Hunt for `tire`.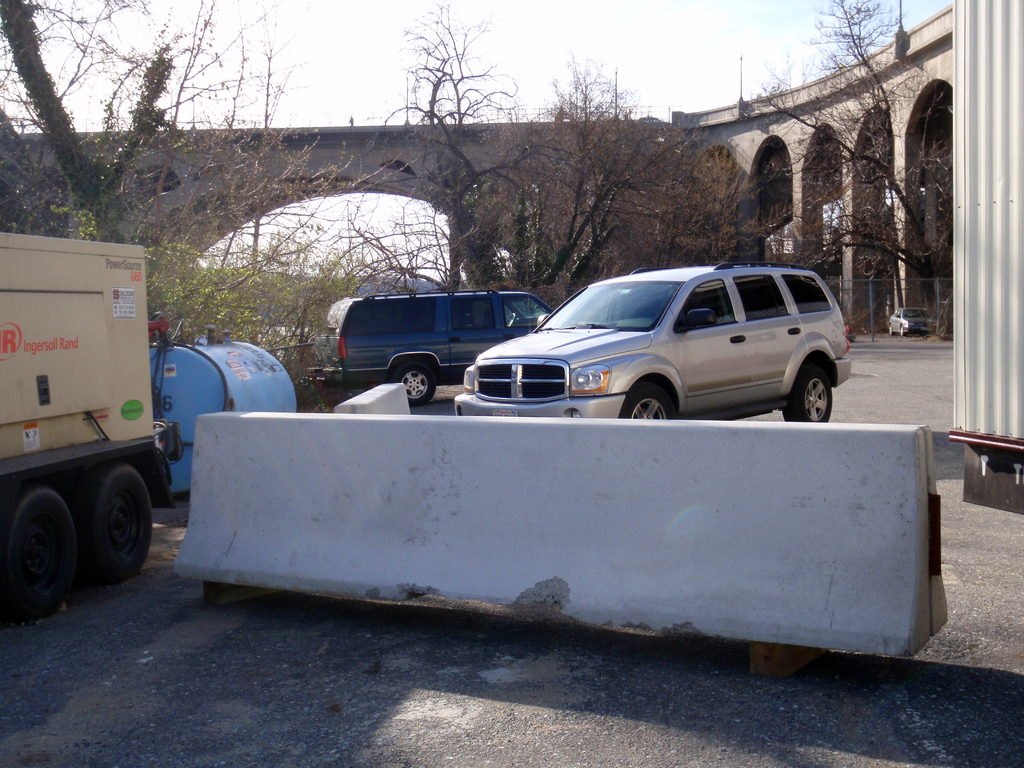
Hunted down at bbox=[73, 461, 155, 585].
